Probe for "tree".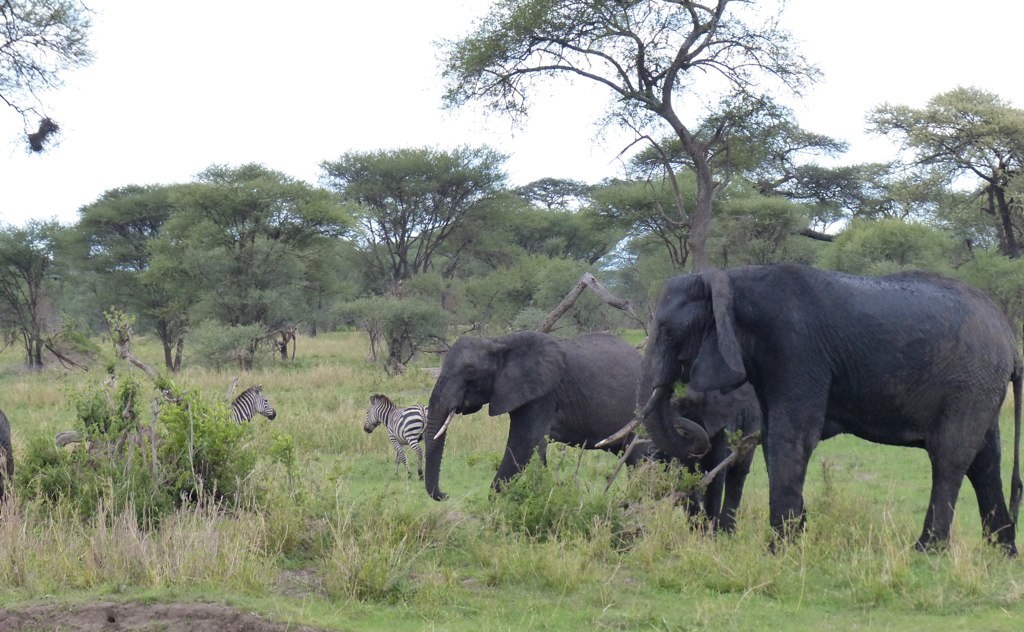
Probe result: [left=210, top=228, right=333, bottom=363].
